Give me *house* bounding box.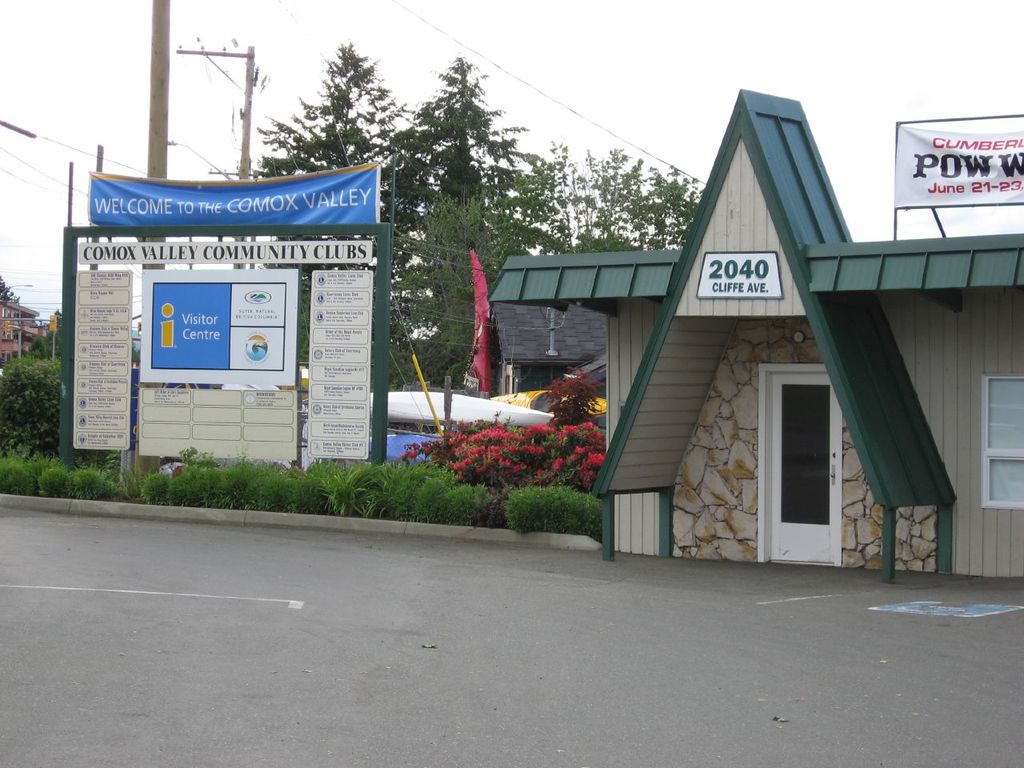
(1,300,36,320).
